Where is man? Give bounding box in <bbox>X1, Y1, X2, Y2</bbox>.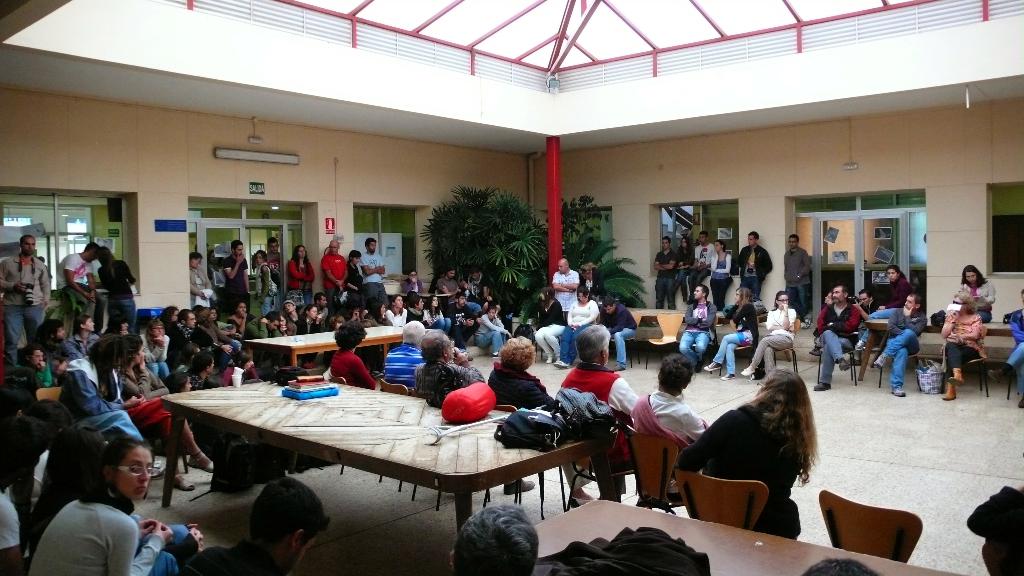
<bbox>30, 320, 75, 371</bbox>.
